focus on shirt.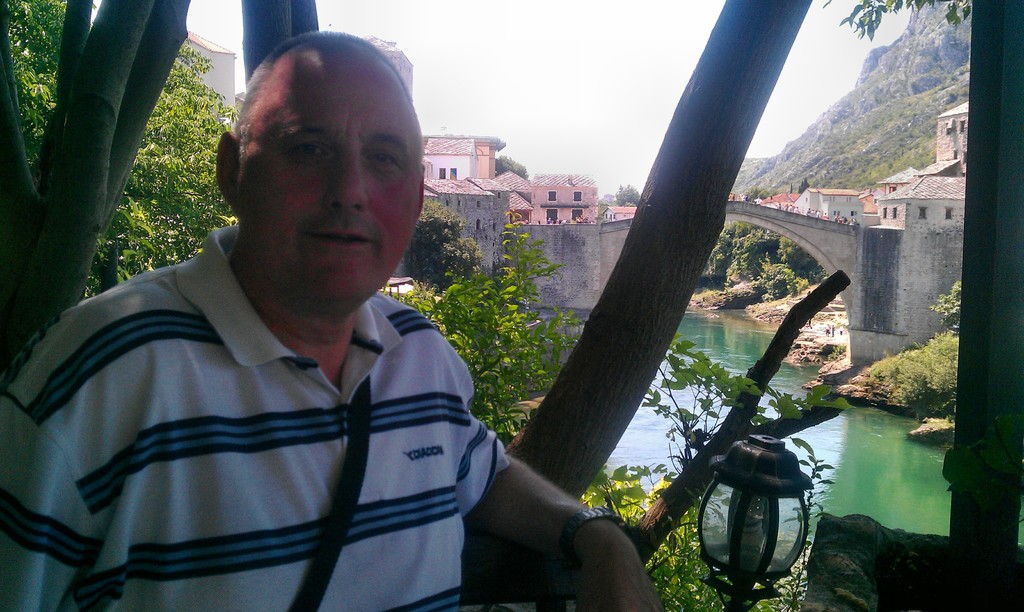
Focused at bbox=[56, 278, 504, 604].
